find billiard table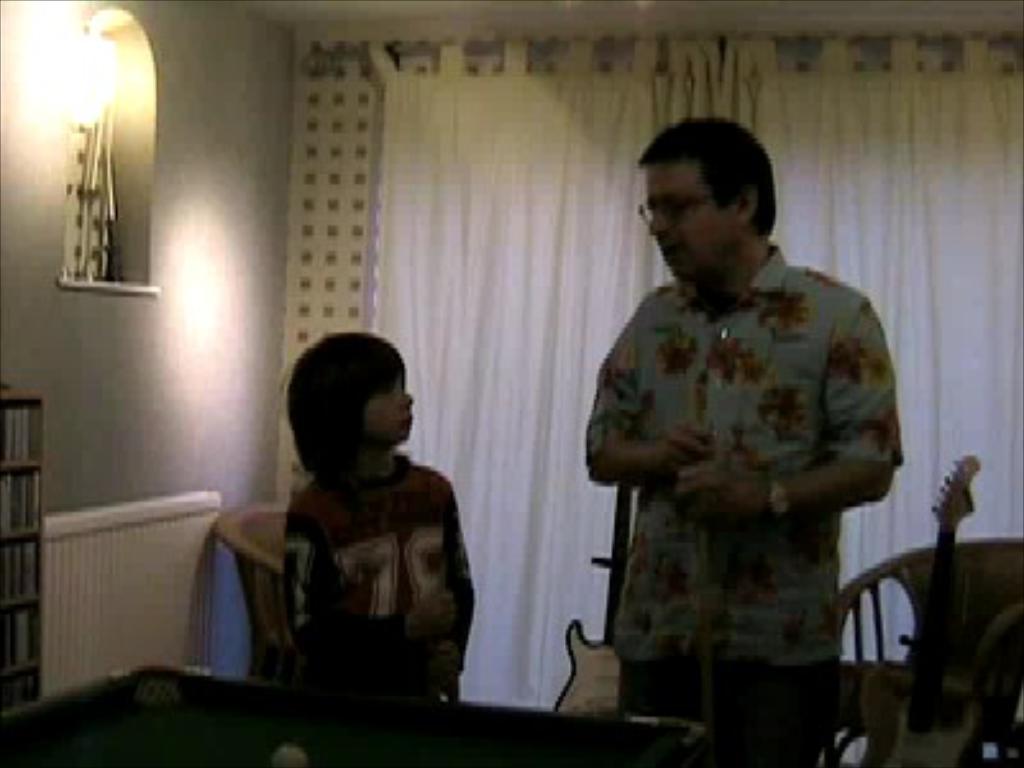
[0,660,707,765]
